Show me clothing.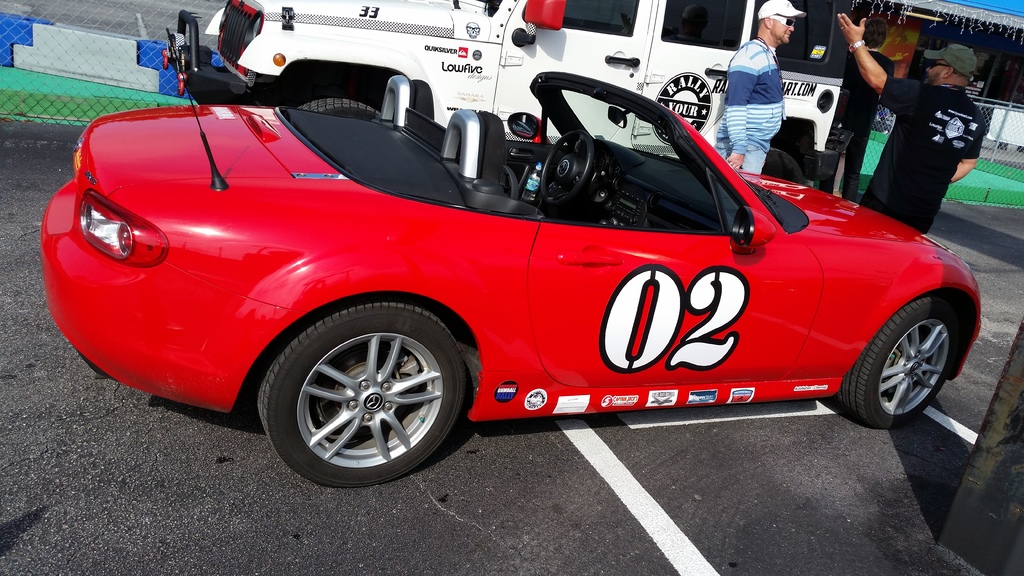
clothing is here: x1=838 y1=43 x2=989 y2=231.
